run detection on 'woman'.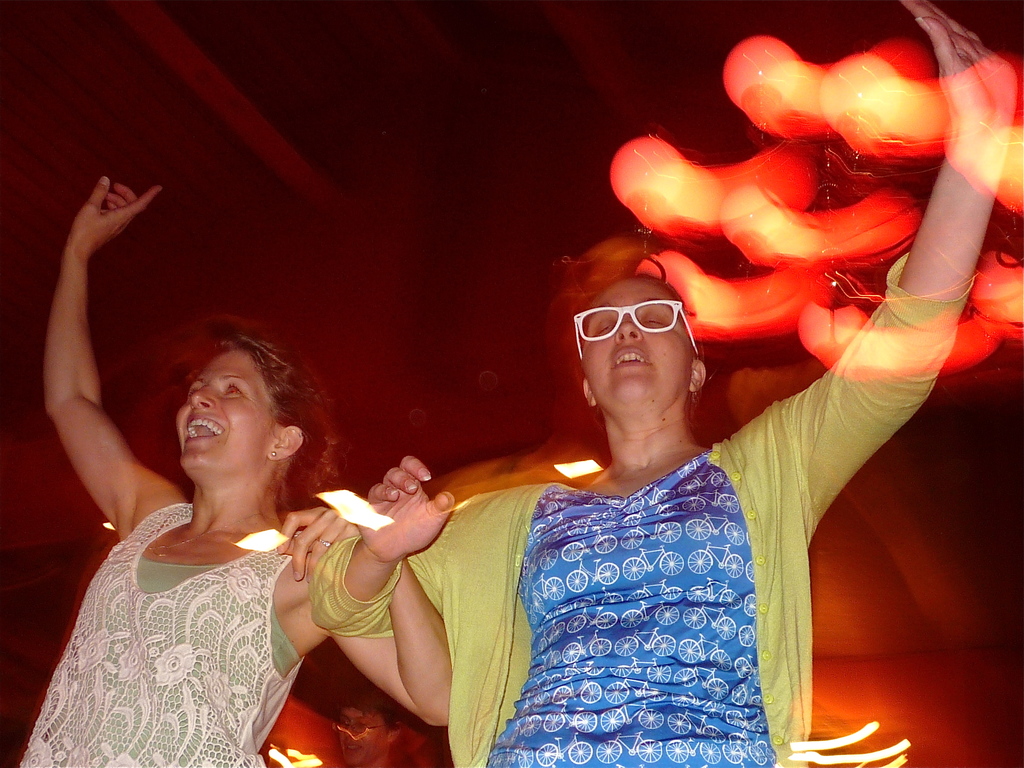
Result: pyautogui.locateOnScreen(307, 0, 1018, 767).
